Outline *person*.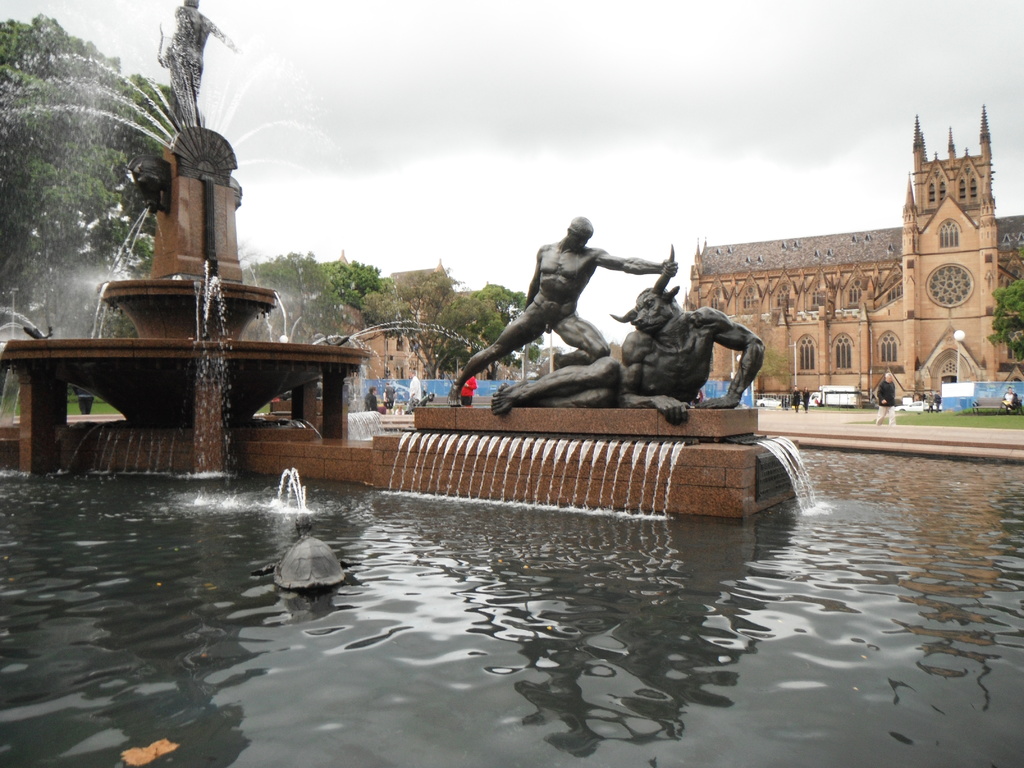
Outline: bbox(391, 403, 404, 418).
